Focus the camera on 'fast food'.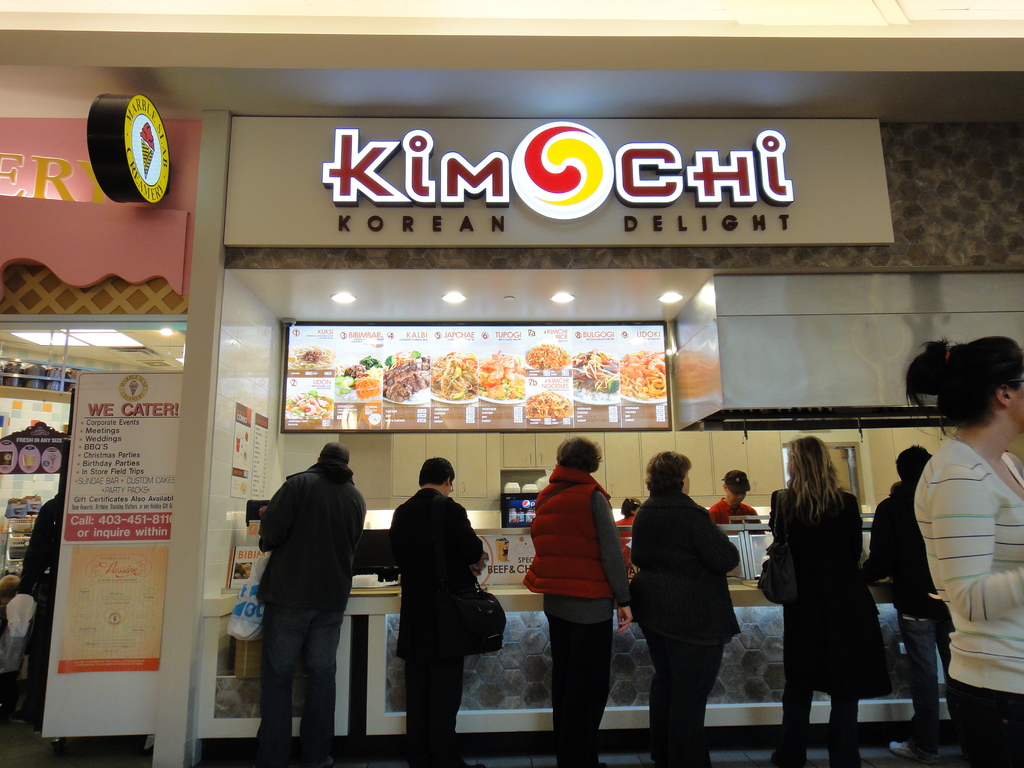
Focus region: (x1=292, y1=347, x2=325, y2=363).
